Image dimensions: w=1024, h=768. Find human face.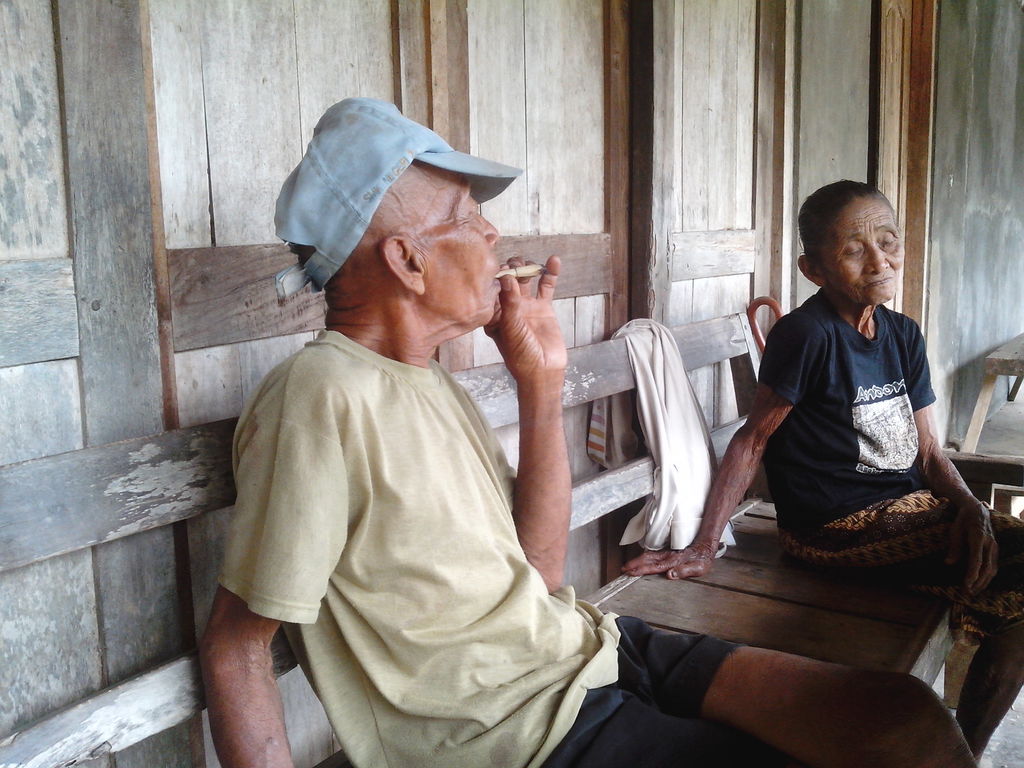
Rect(420, 159, 507, 330).
